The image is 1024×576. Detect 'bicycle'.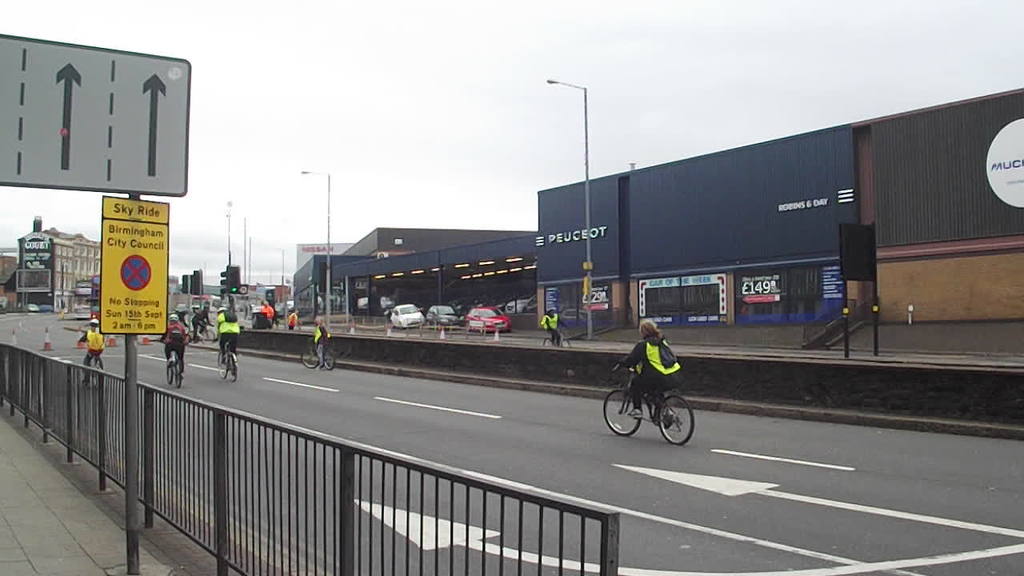
Detection: region(218, 343, 238, 382).
